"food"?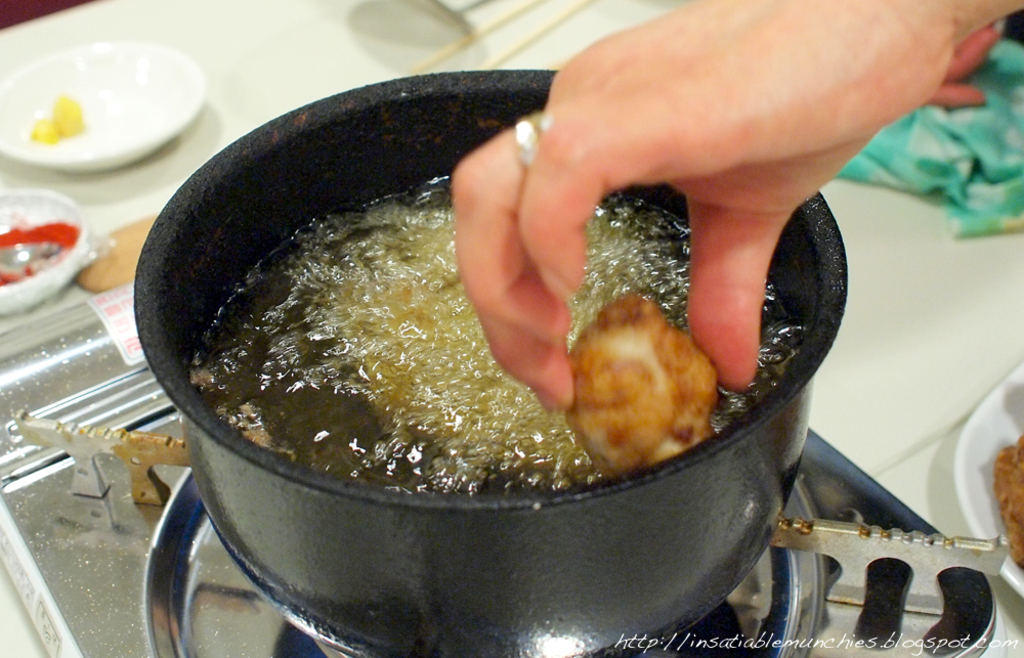
581:306:714:465
